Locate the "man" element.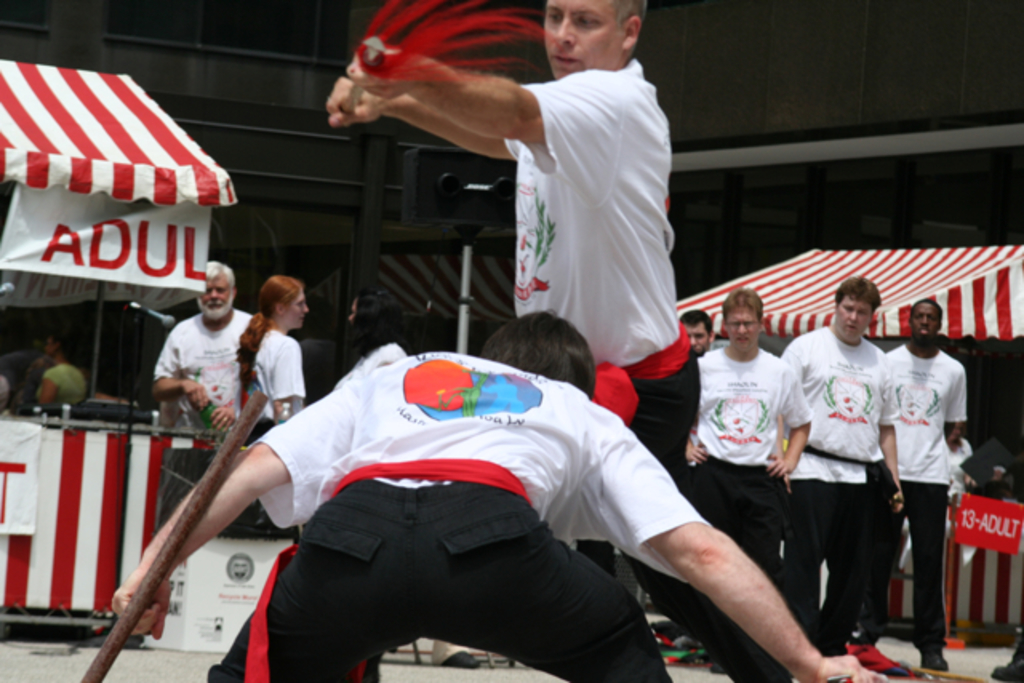
Element bbox: <bbox>322, 0, 806, 681</bbox>.
